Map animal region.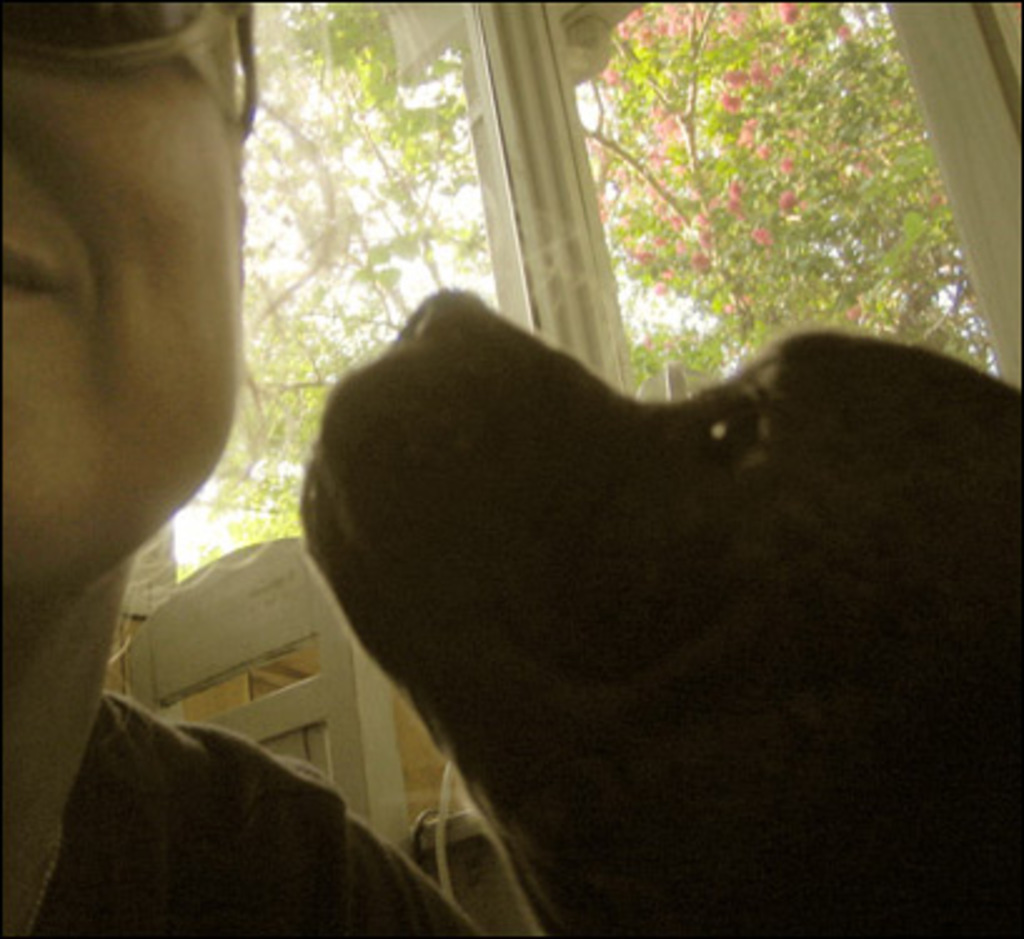
Mapped to {"x1": 290, "y1": 285, "x2": 1021, "y2": 936}.
